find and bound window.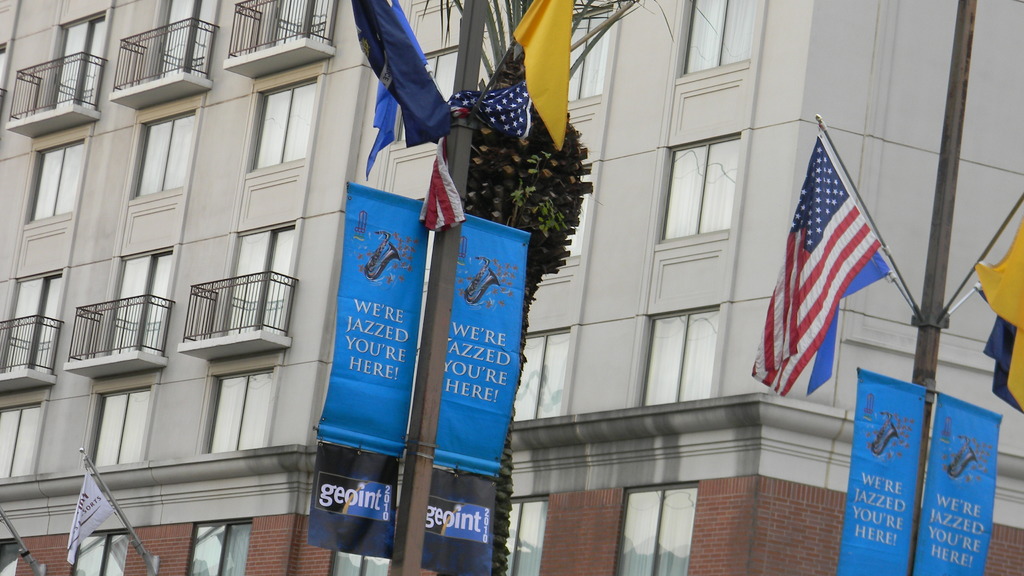
Bound: left=0, top=538, right=19, bottom=572.
